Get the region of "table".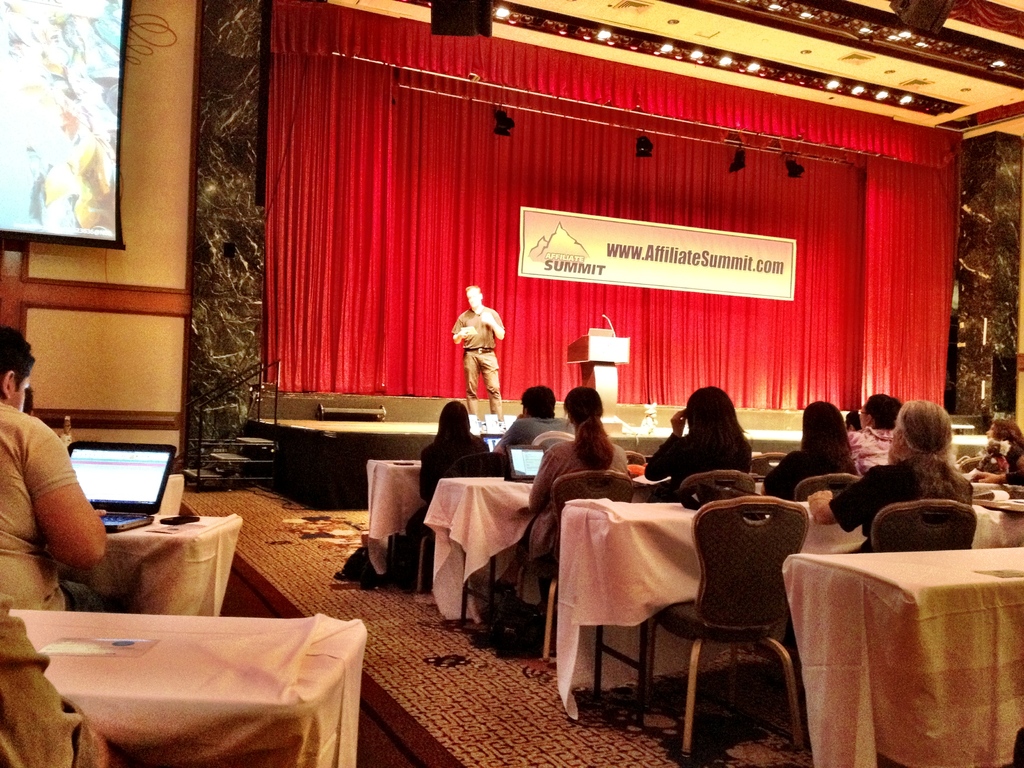
[left=419, top=474, right=762, bottom=621].
